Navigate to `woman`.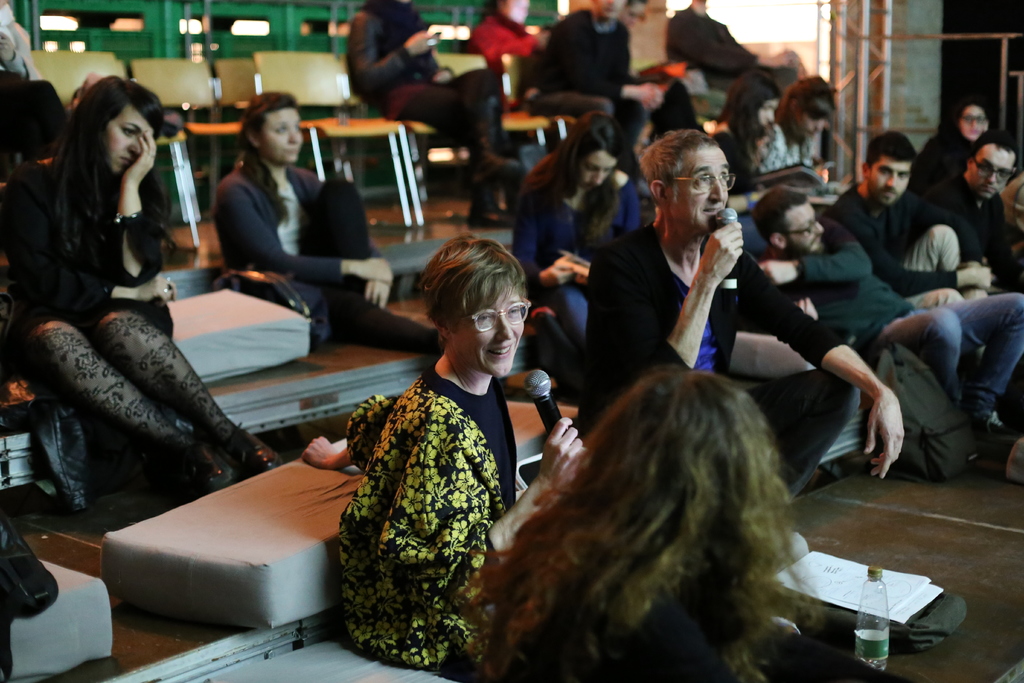
Navigation target: locate(761, 73, 851, 193).
